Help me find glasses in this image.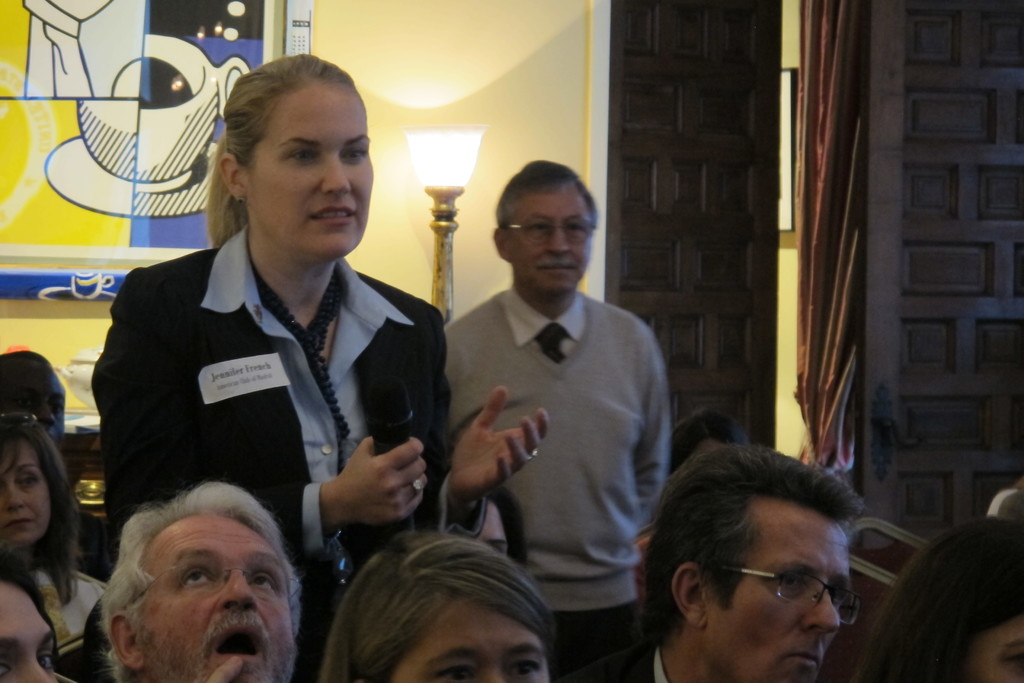
Found it: select_region(120, 555, 304, 604).
